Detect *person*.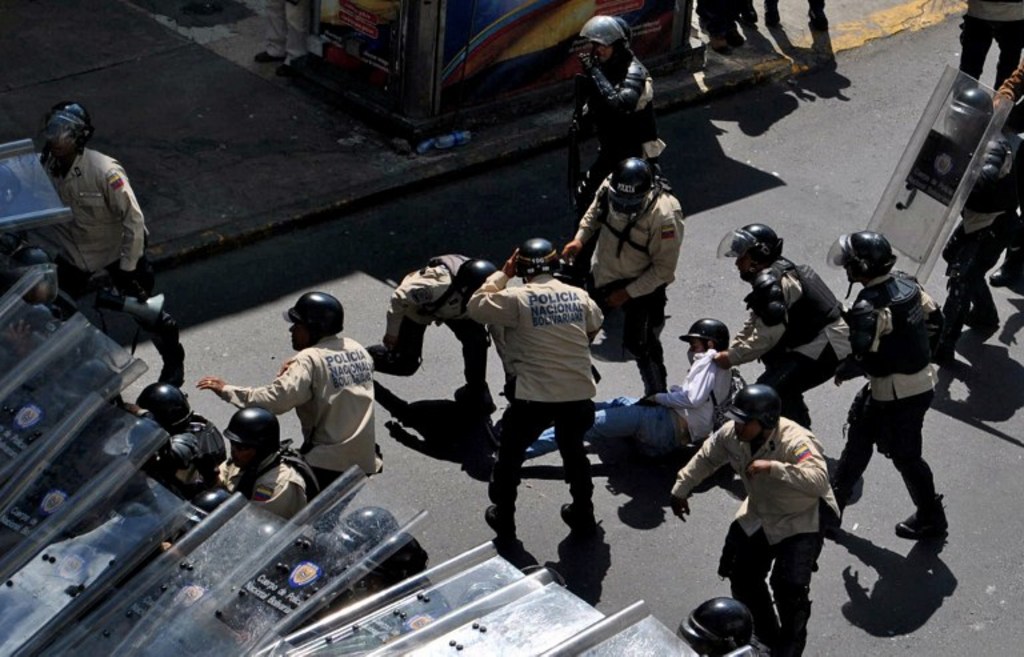
Detected at {"left": 761, "top": 0, "right": 825, "bottom": 27}.
